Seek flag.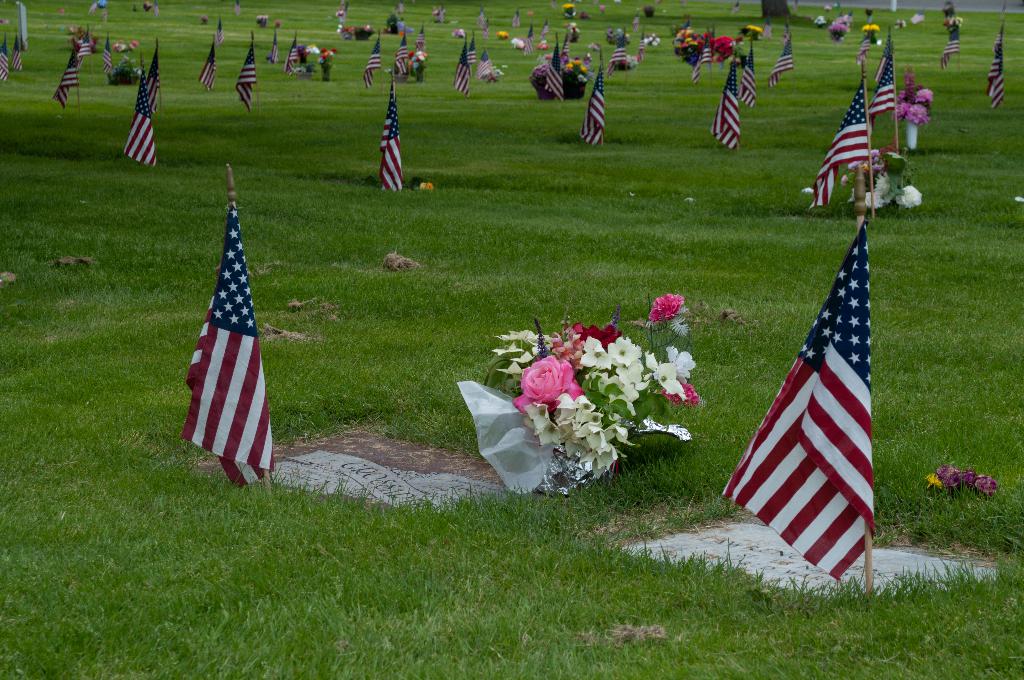
608,26,627,70.
